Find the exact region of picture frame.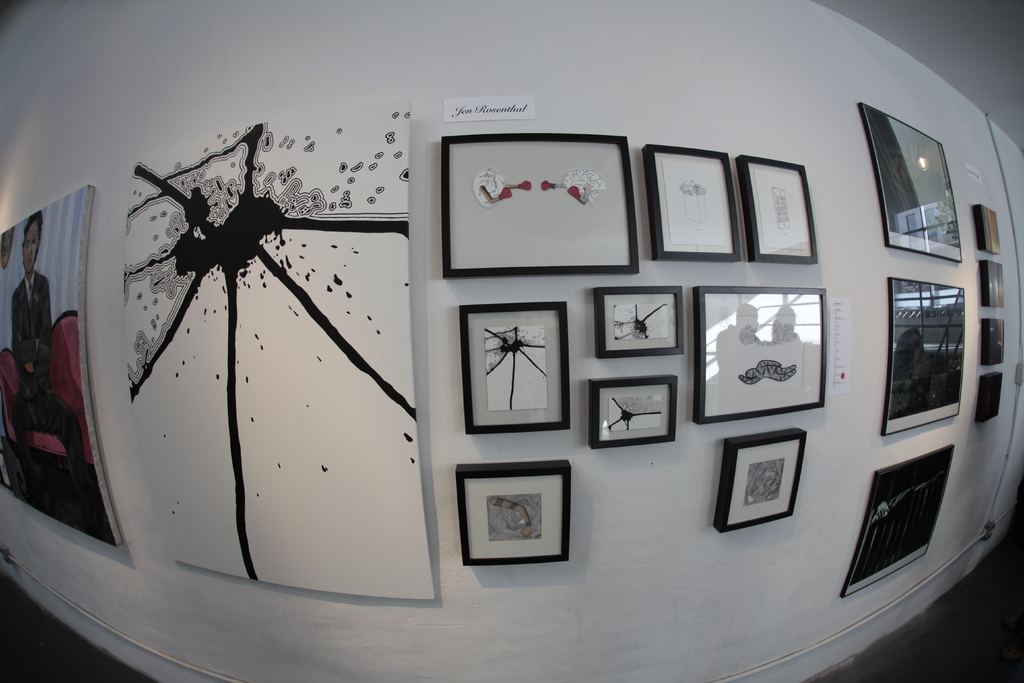
Exact region: <region>459, 302, 570, 436</region>.
